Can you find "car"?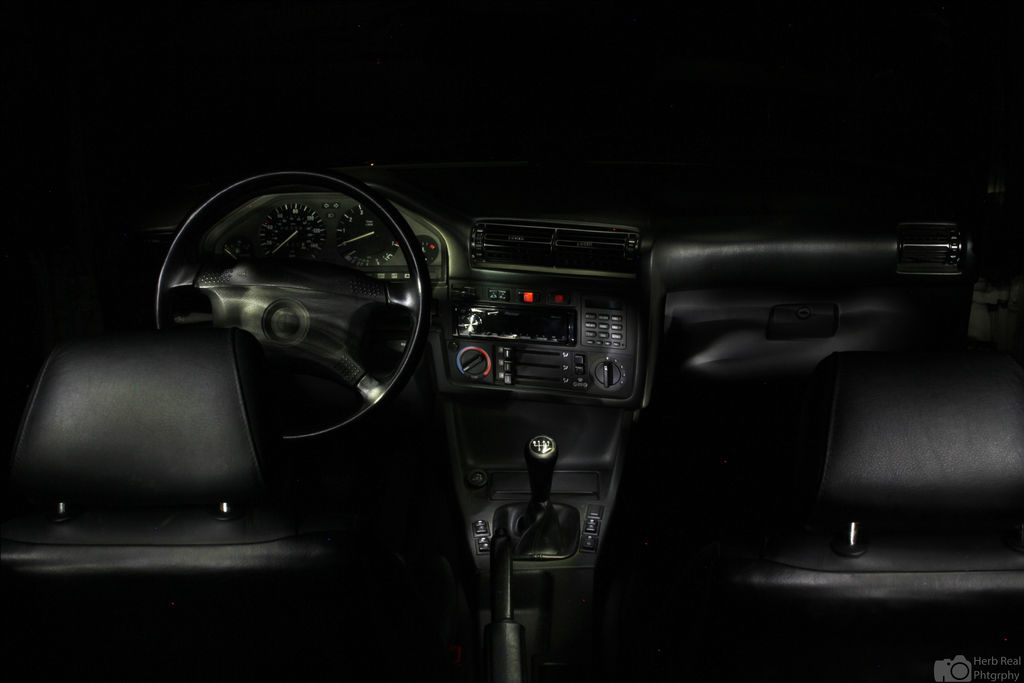
Yes, bounding box: rect(0, 0, 1023, 682).
